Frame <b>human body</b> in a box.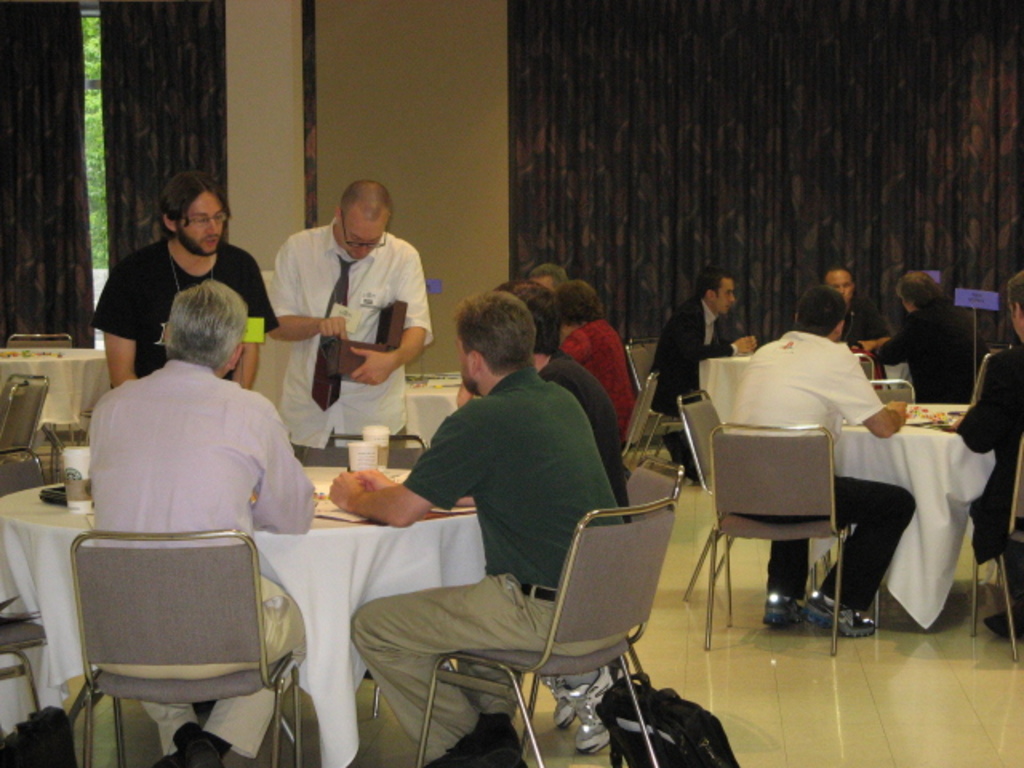
454 365 637 678.
